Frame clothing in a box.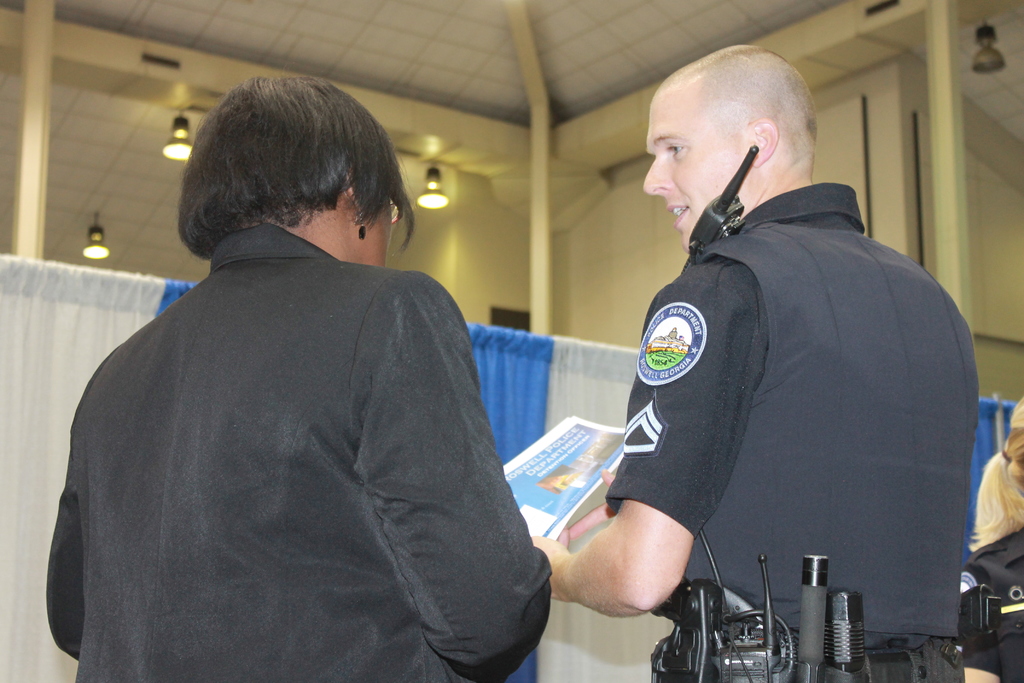
l=955, t=524, r=1023, b=682.
